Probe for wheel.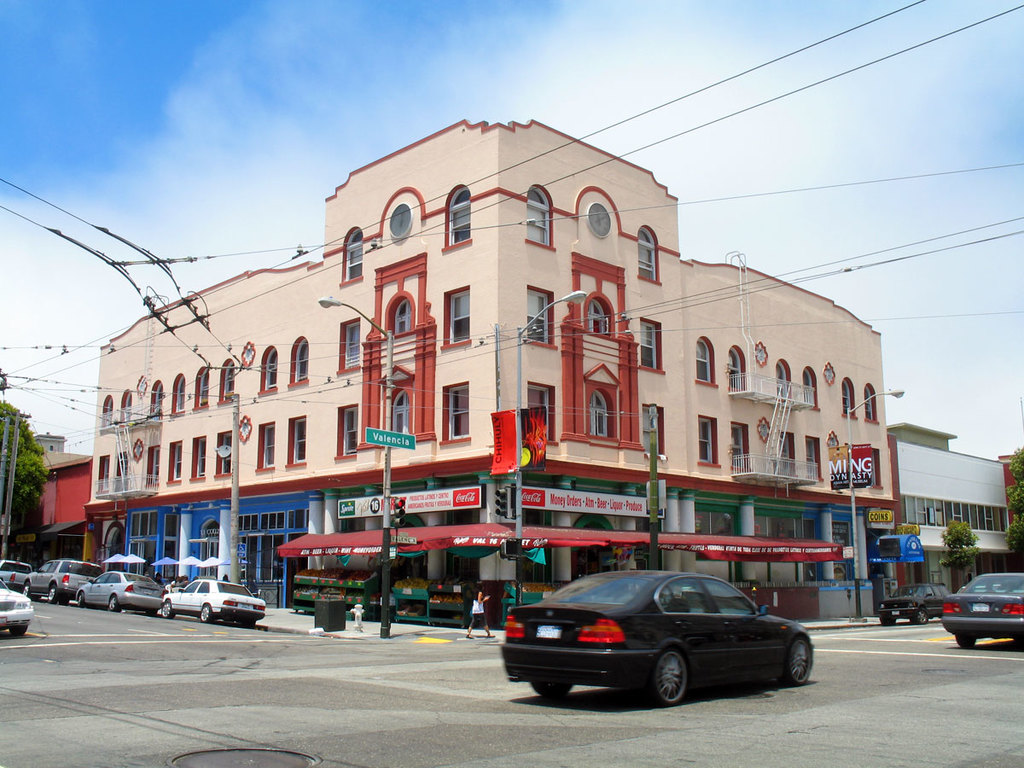
Probe result: {"x1": 110, "y1": 595, "x2": 124, "y2": 614}.
